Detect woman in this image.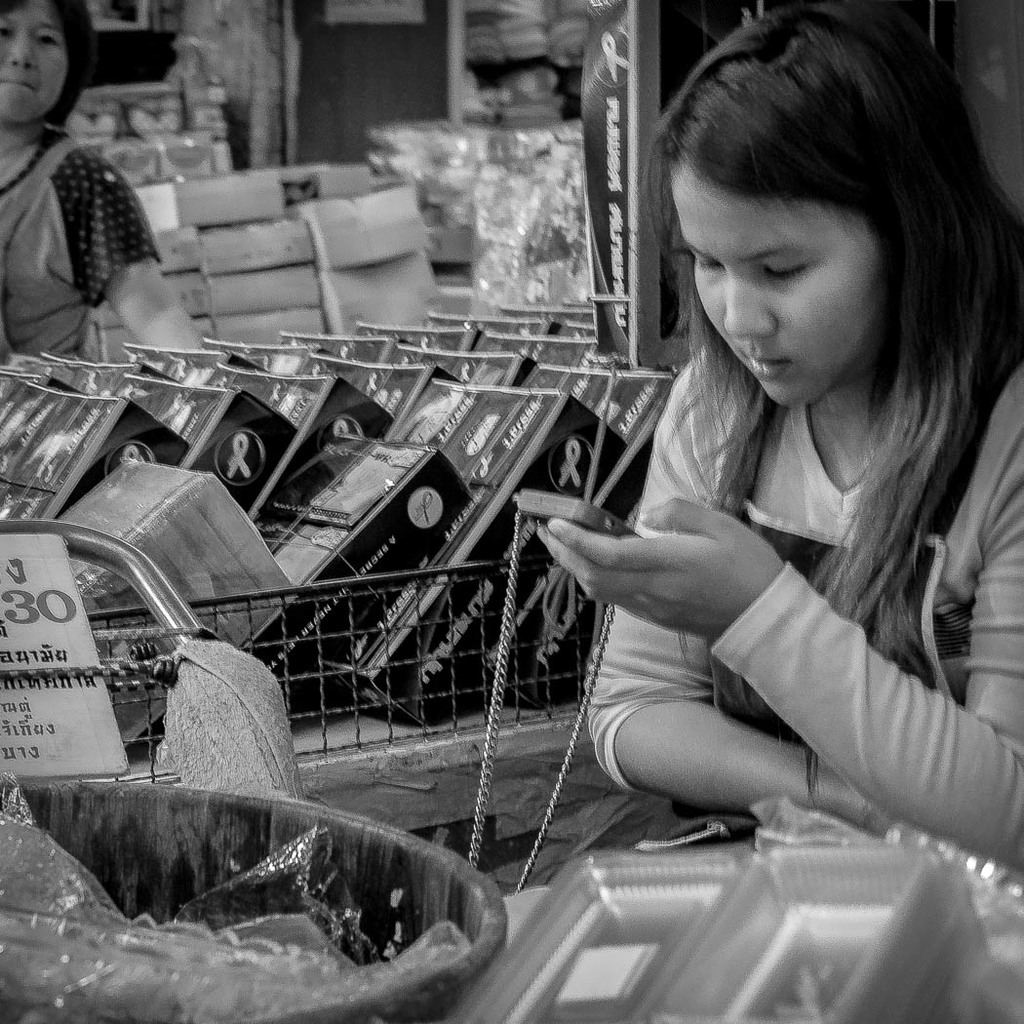
Detection: Rect(520, 37, 1021, 891).
